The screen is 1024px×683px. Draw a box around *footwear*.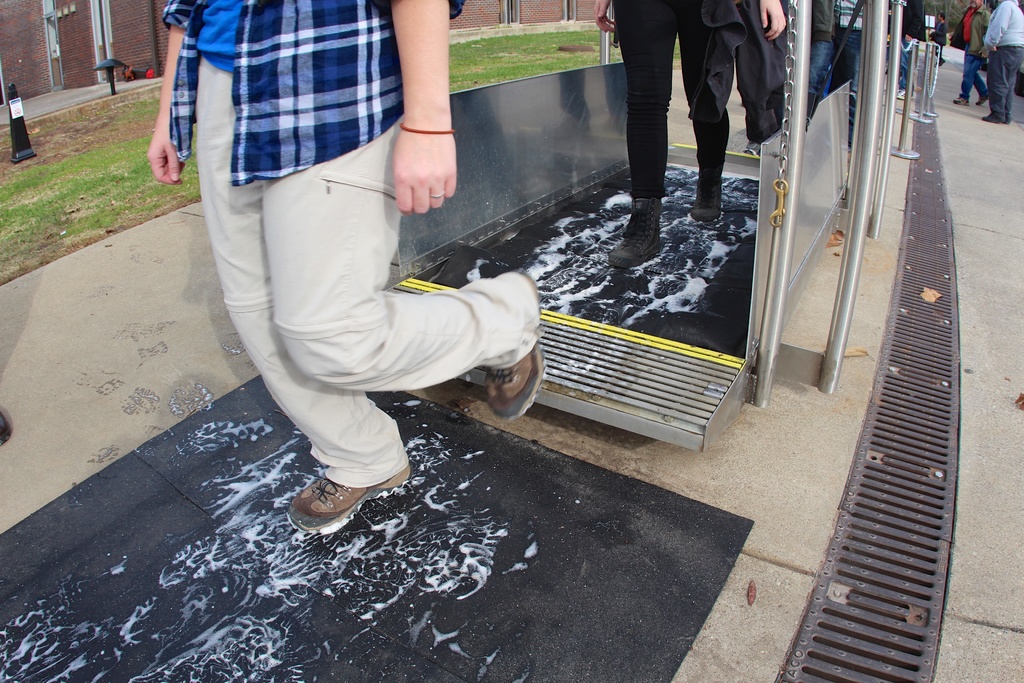
select_region(954, 97, 972, 106).
